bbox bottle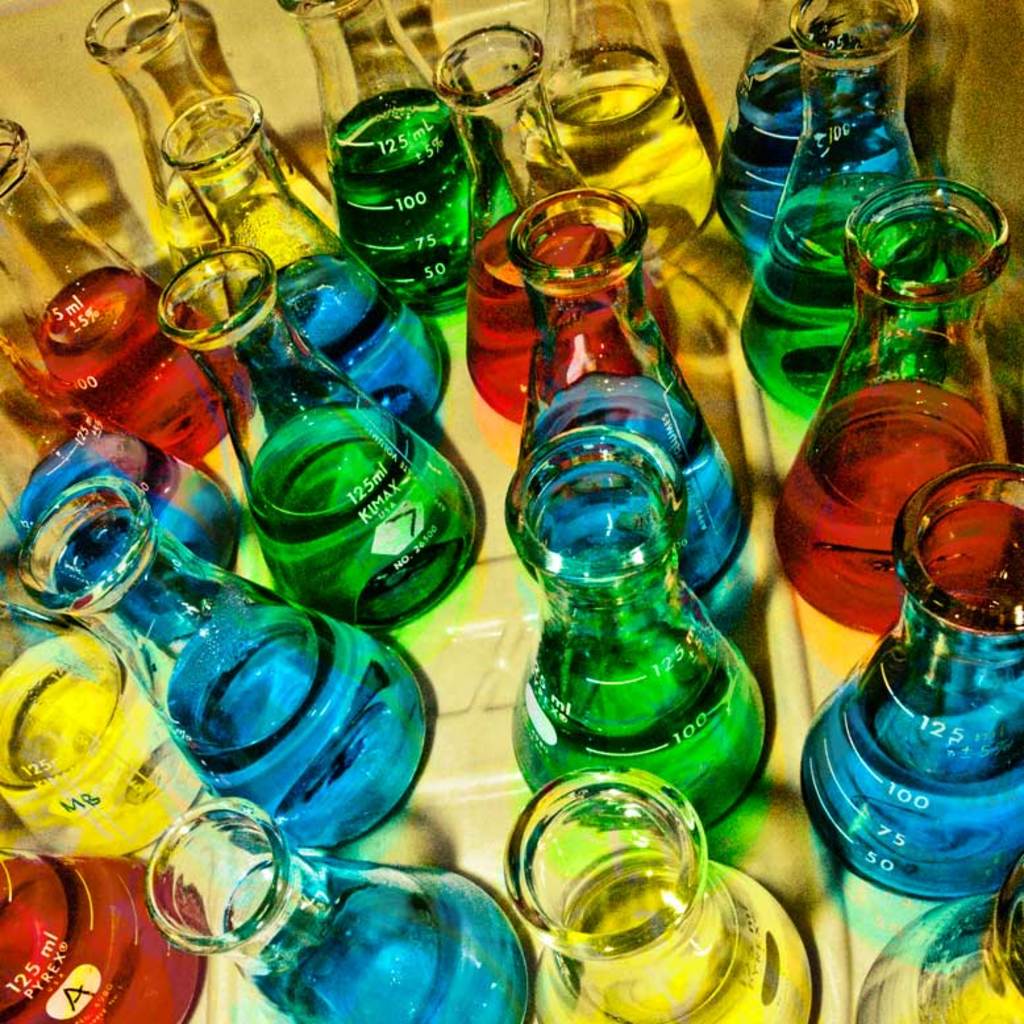
Rect(258, 0, 525, 311)
